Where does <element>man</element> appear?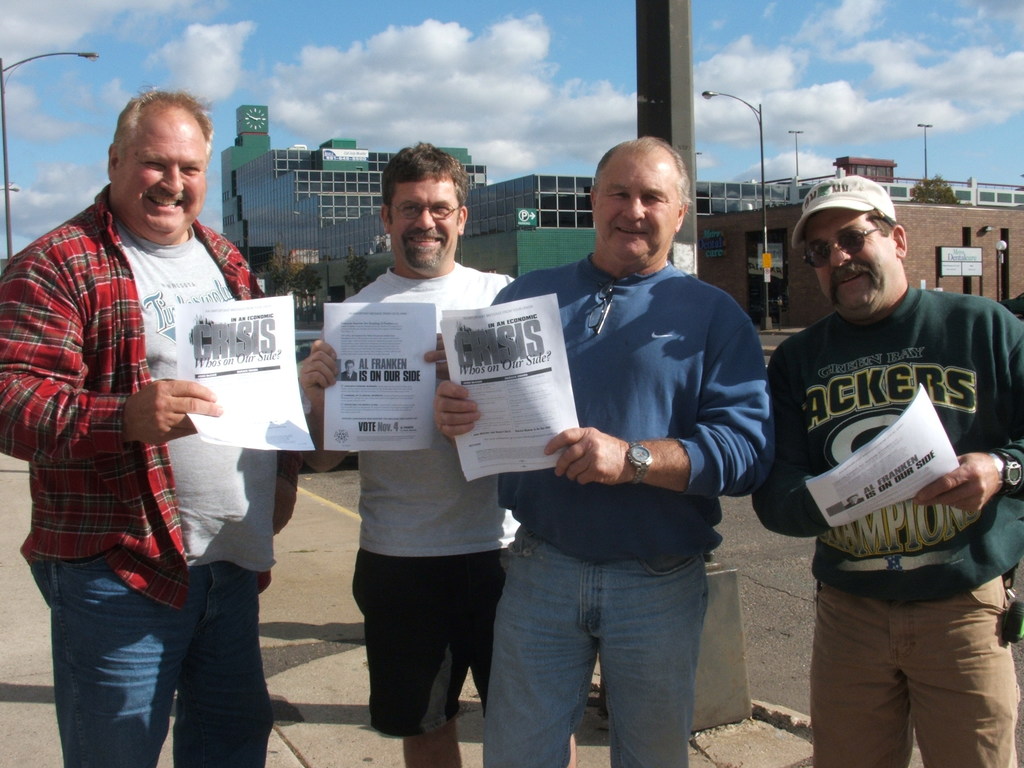
Appears at x1=753 y1=172 x2=1023 y2=767.
